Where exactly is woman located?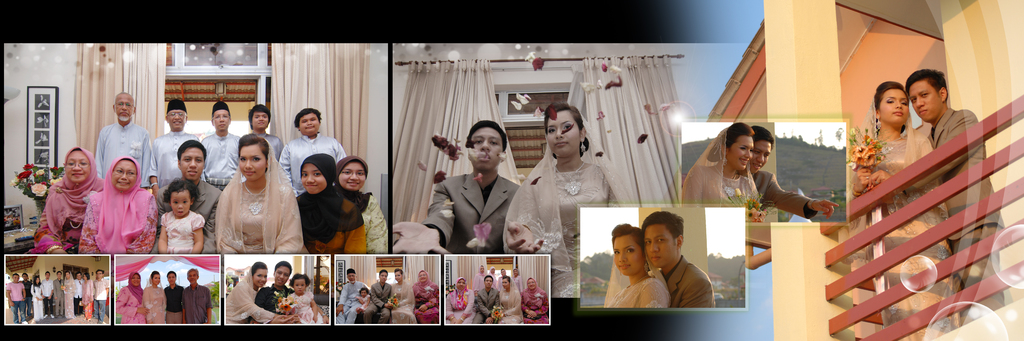
Its bounding box is region(330, 154, 390, 255).
